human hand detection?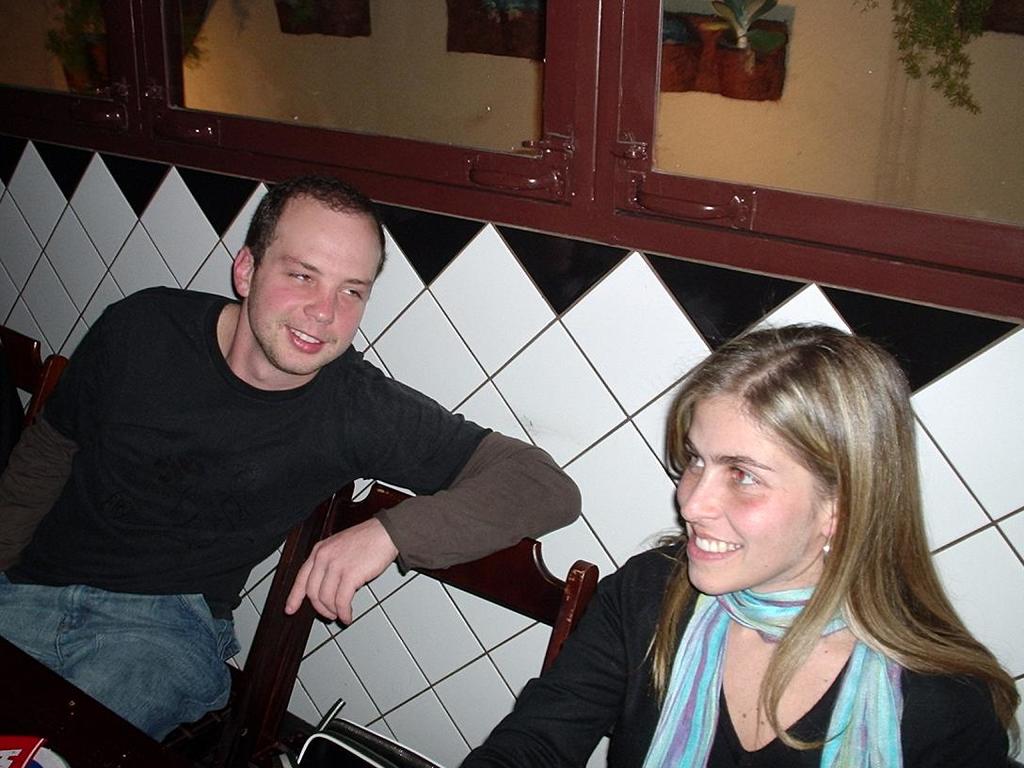
rect(282, 488, 417, 629)
